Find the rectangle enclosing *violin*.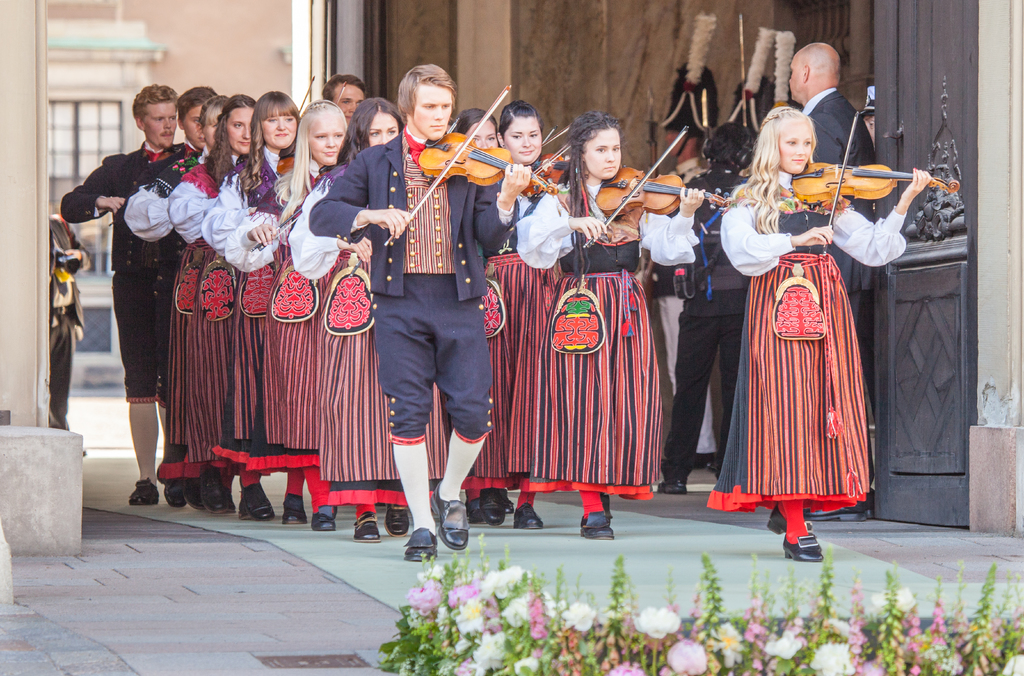
x1=297 y1=70 x2=322 y2=113.
